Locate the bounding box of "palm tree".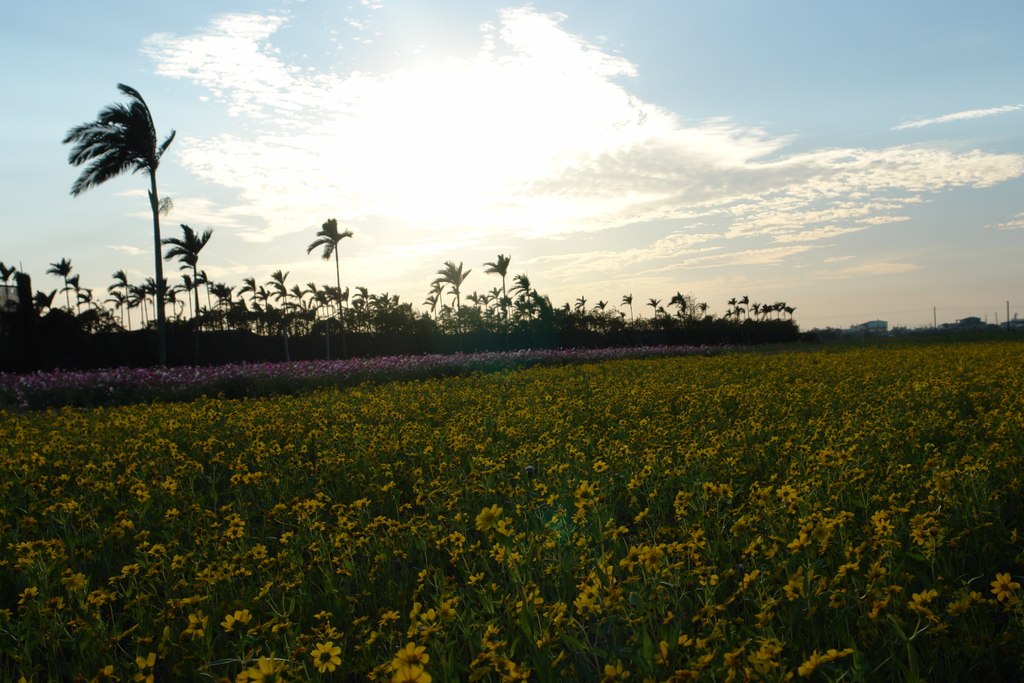
Bounding box: 202 283 228 324.
